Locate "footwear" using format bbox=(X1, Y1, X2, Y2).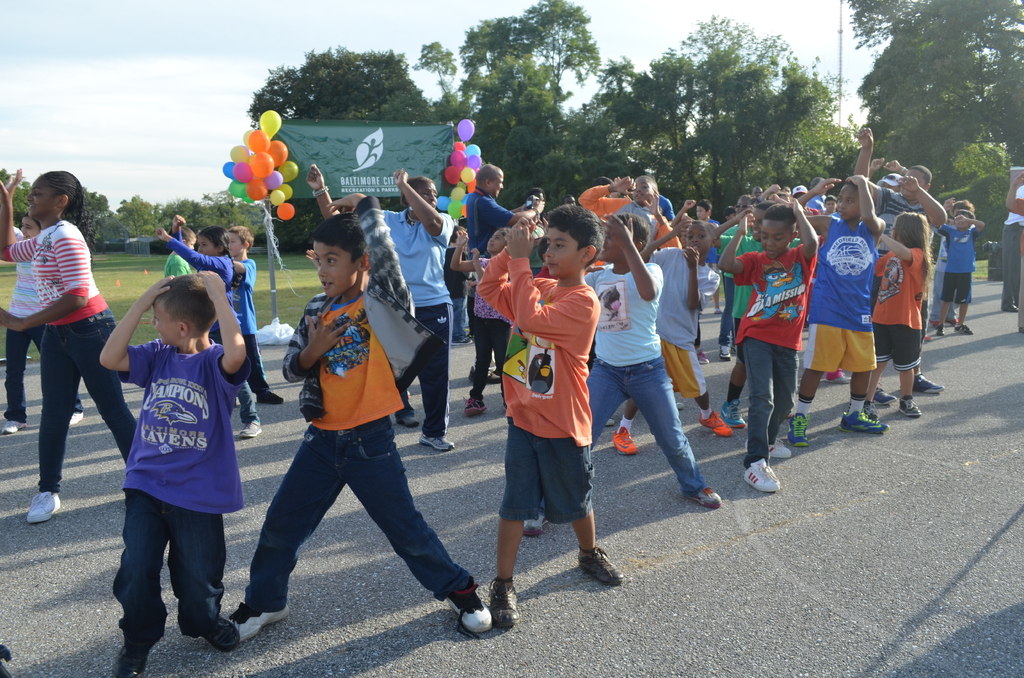
bbox=(237, 420, 265, 437).
